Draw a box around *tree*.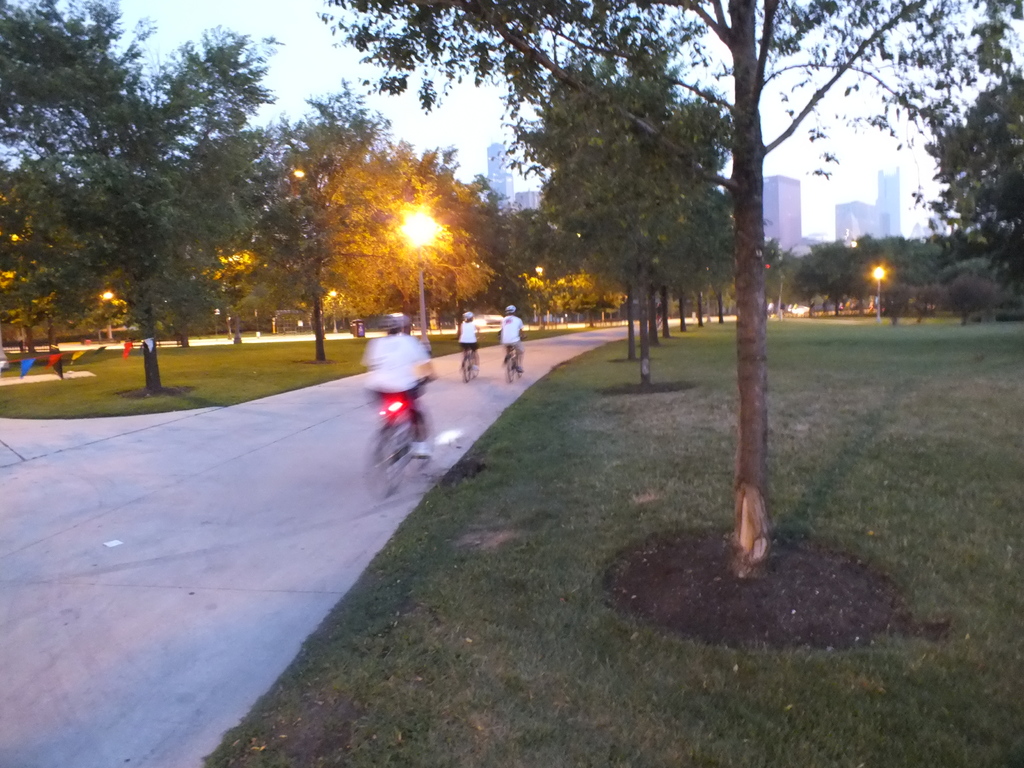
0 0 275 392.
